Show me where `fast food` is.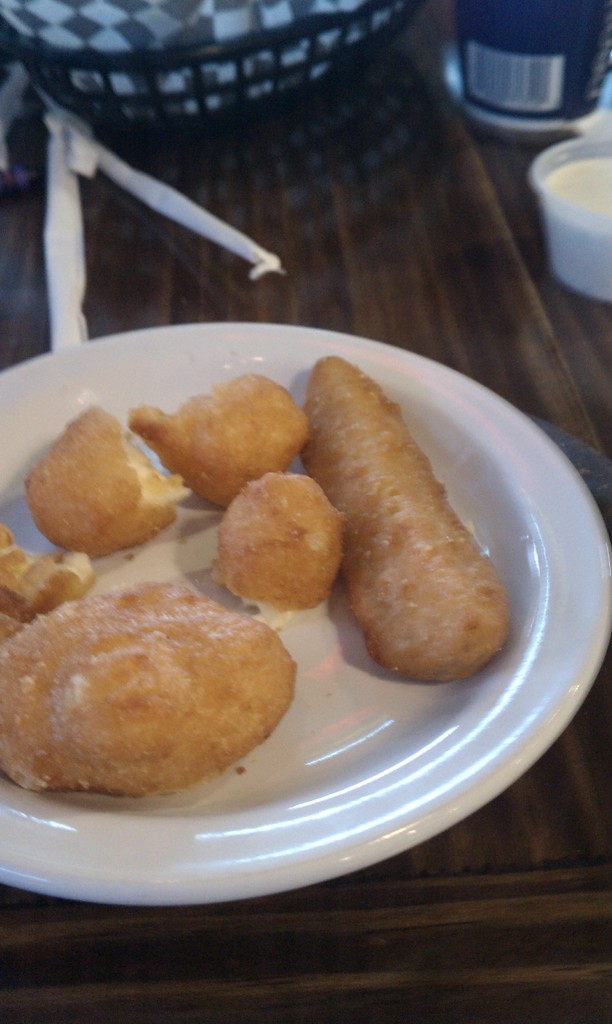
`fast food` is at [132, 375, 316, 504].
